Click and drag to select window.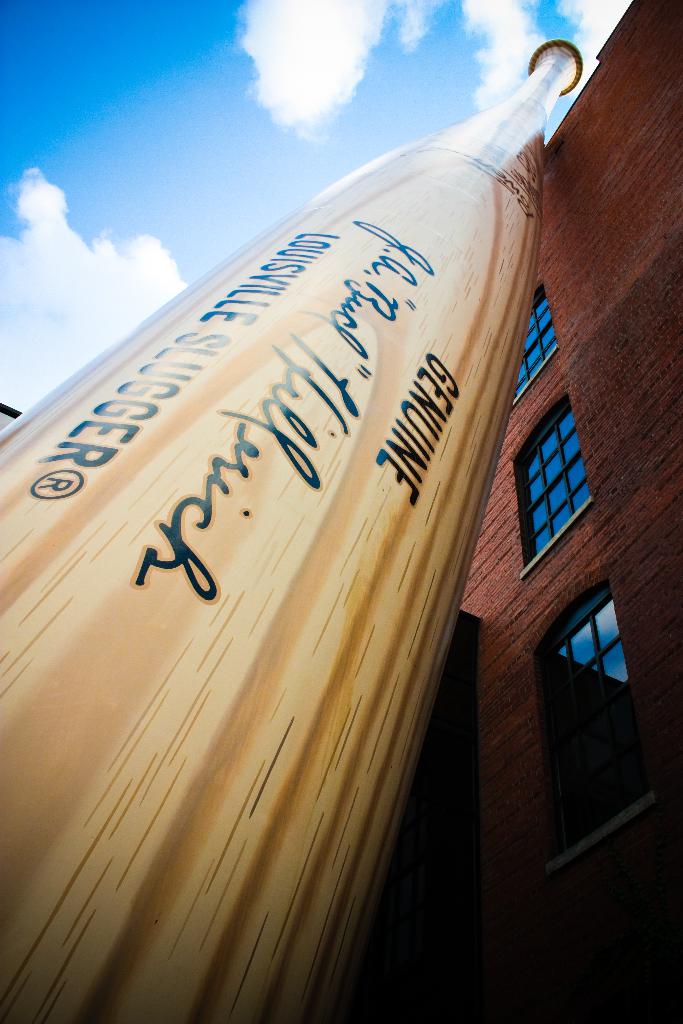
Selection: pyautogui.locateOnScreen(554, 584, 638, 778).
